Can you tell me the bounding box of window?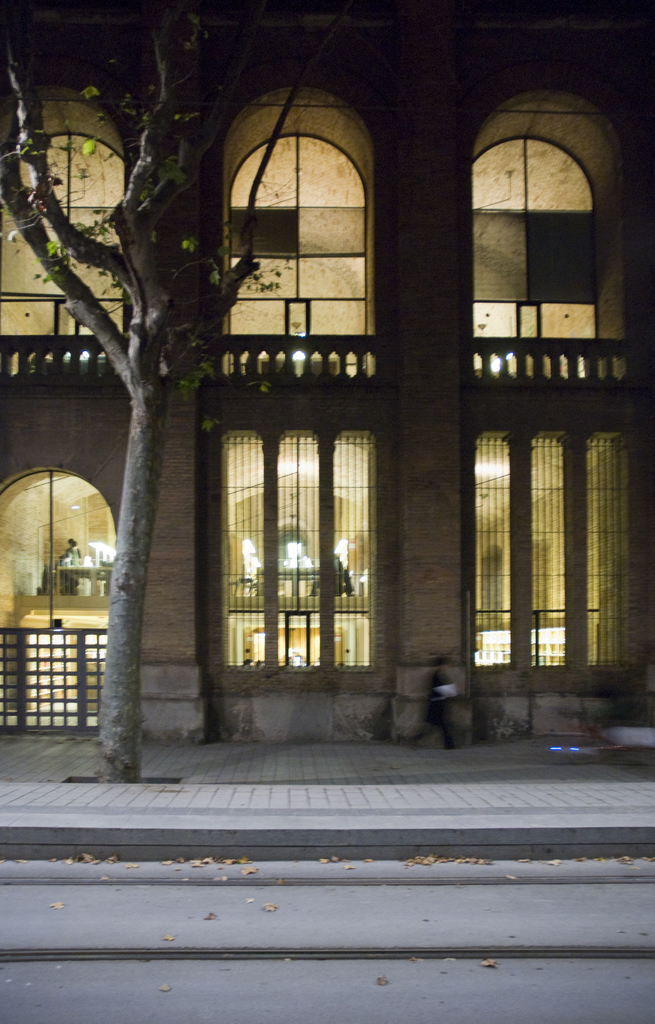
[2, 132, 145, 369].
